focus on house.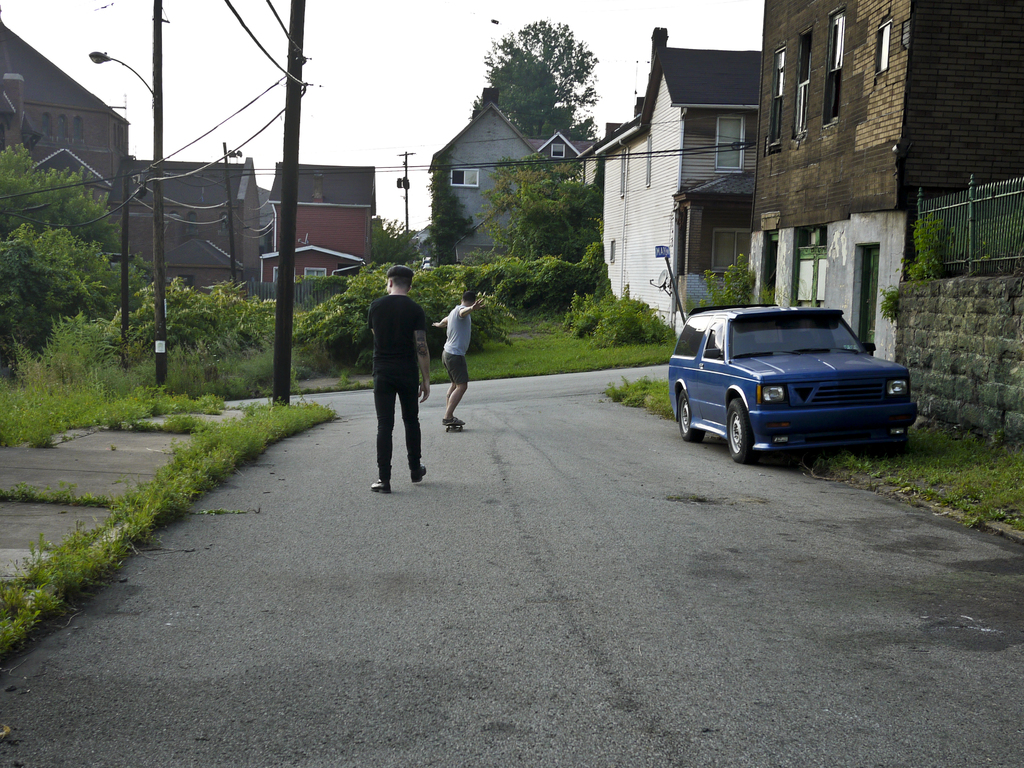
Focused at select_region(426, 85, 609, 271).
